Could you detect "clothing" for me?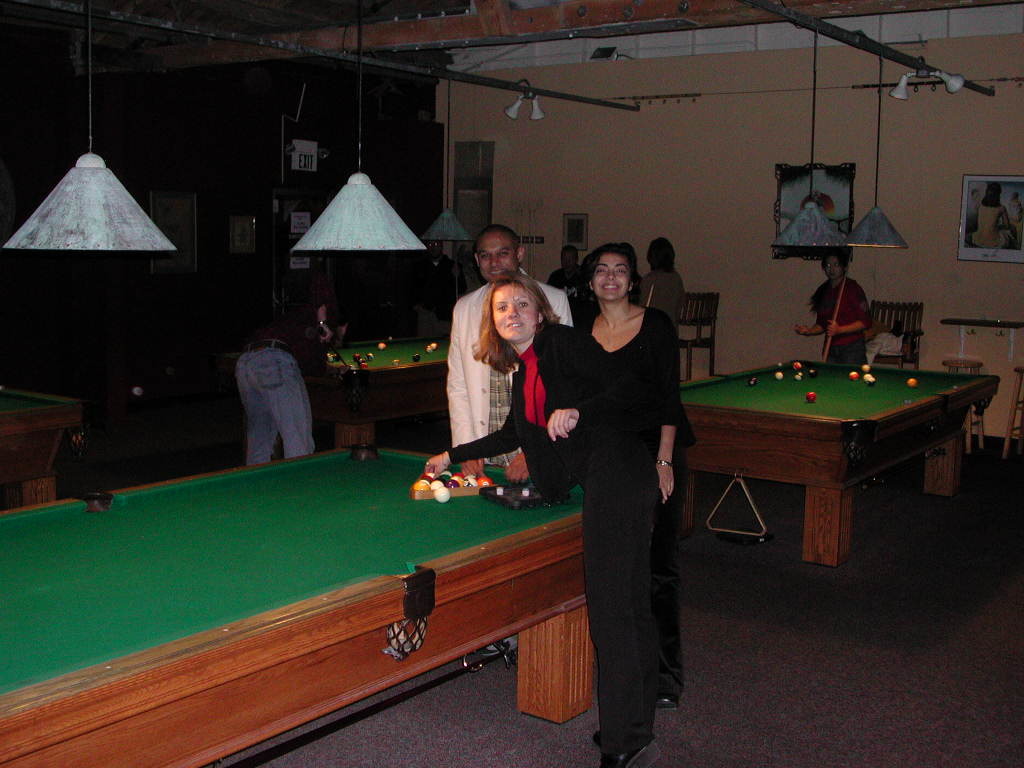
Detection result: 811:279:881:368.
